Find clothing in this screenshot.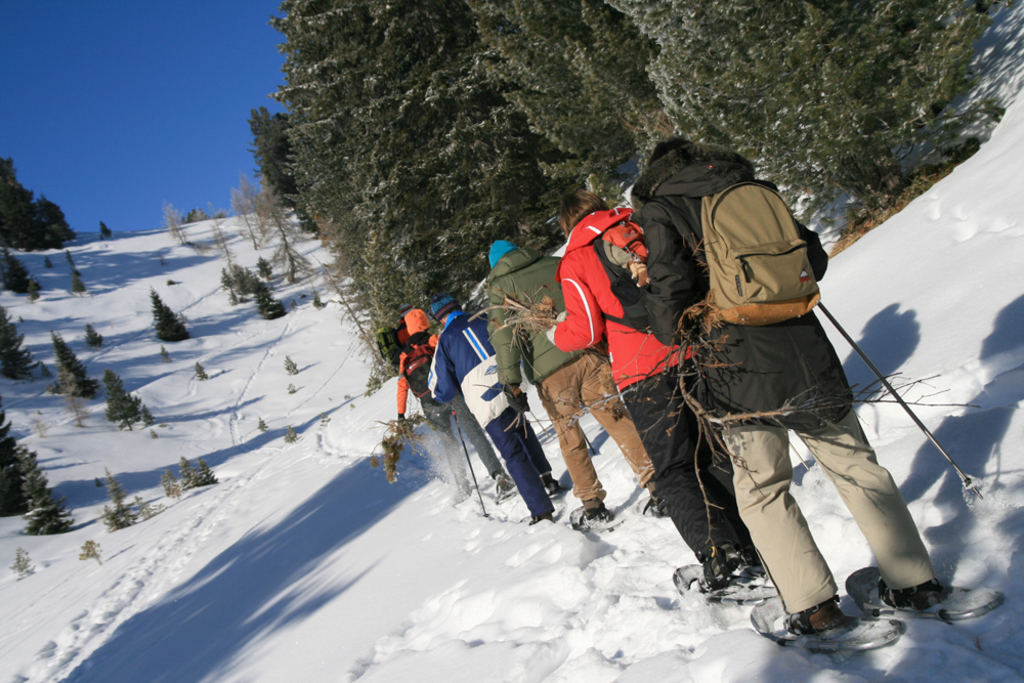
The bounding box for clothing is l=545, t=196, r=763, b=596.
